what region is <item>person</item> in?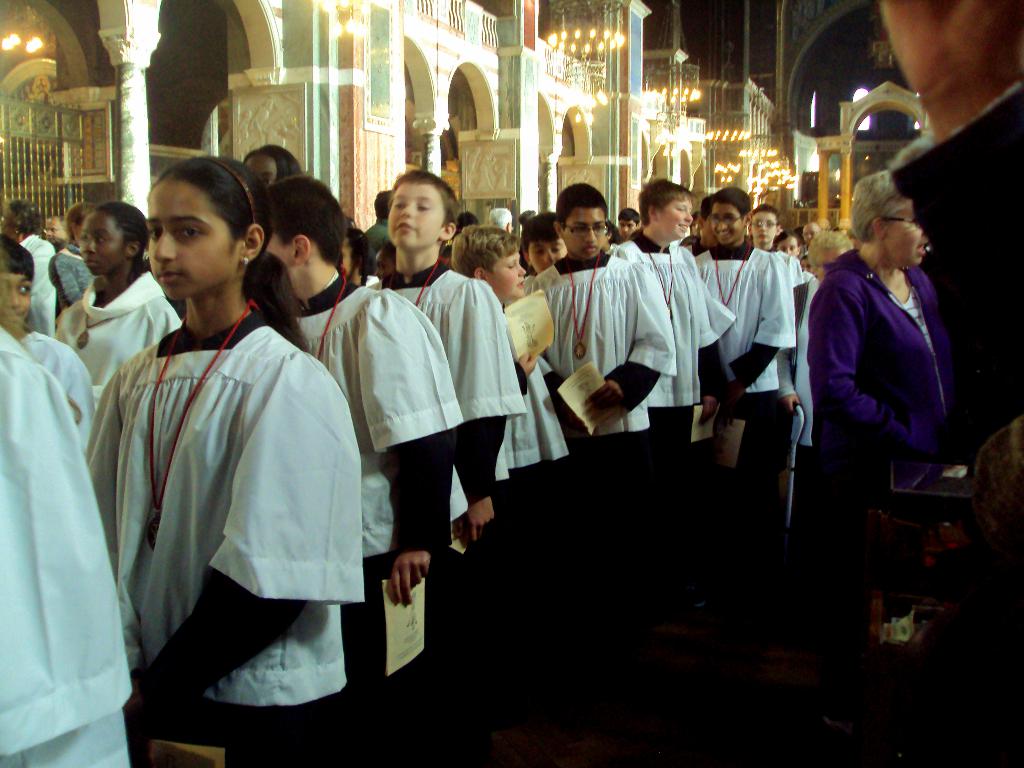
[451, 227, 570, 468].
